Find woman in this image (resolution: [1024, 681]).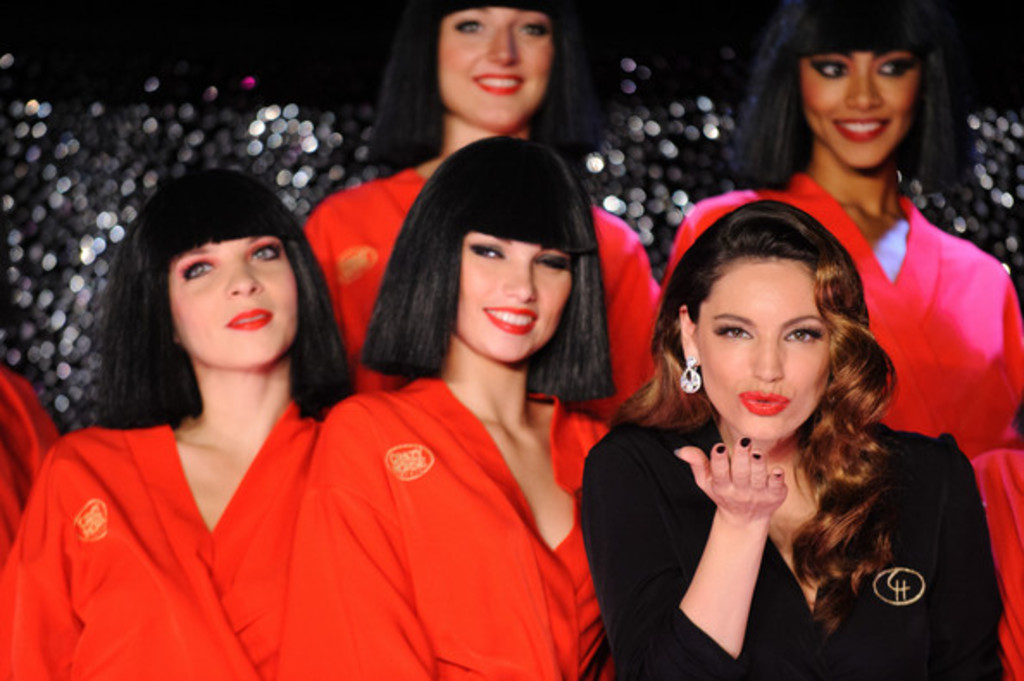
box(0, 166, 359, 679).
